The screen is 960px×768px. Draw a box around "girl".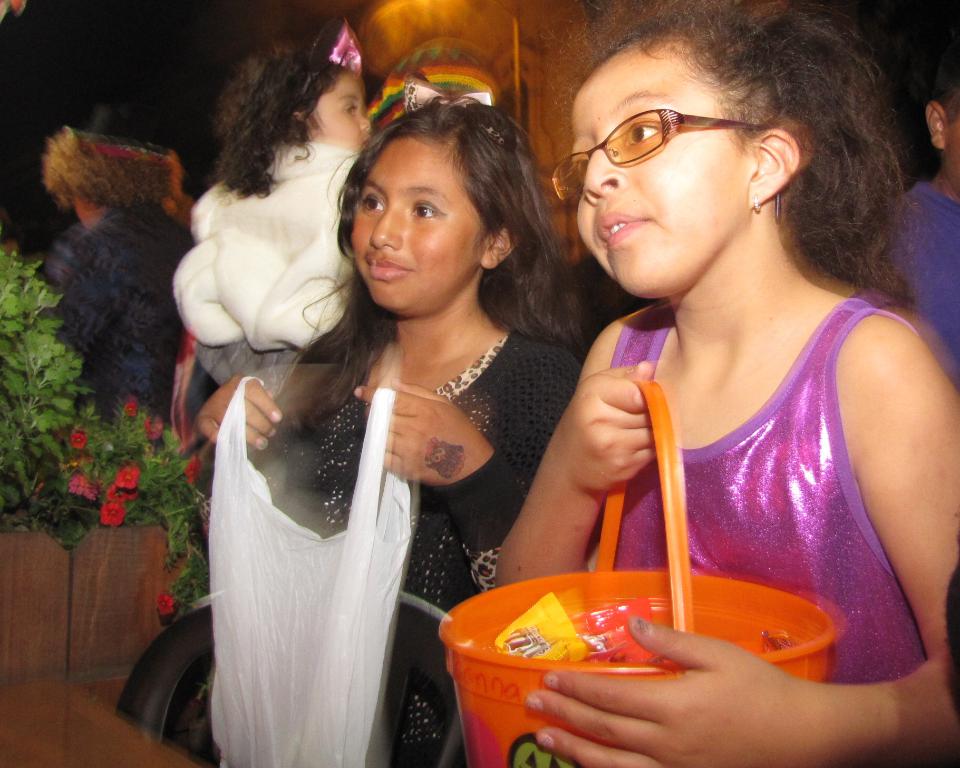
select_region(496, 7, 959, 767).
